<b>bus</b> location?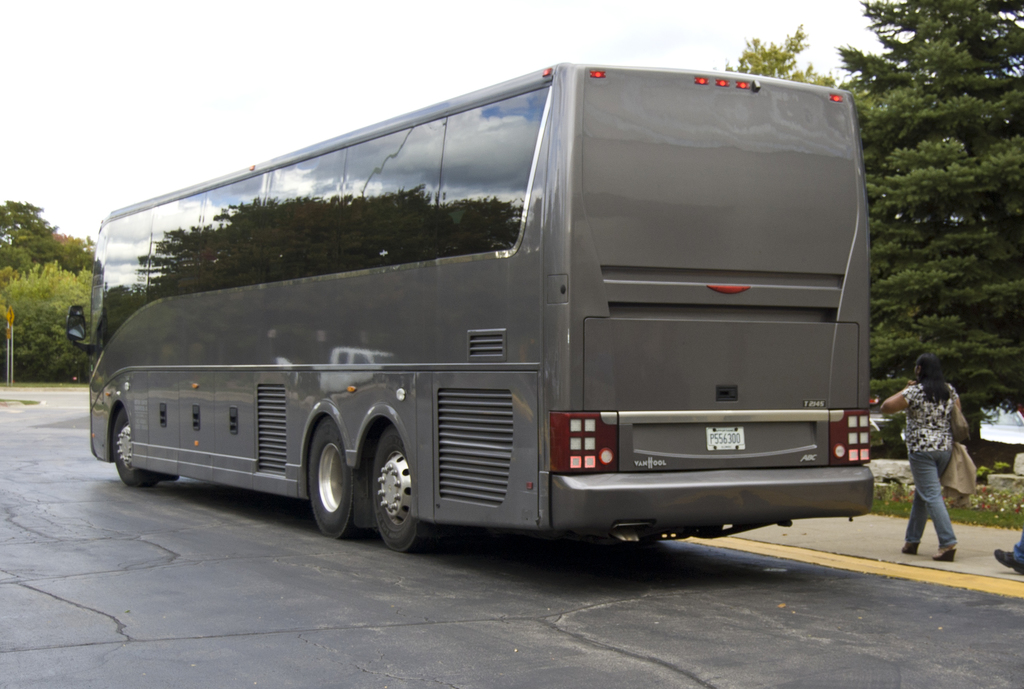
{"left": 63, "top": 61, "right": 875, "bottom": 554}
